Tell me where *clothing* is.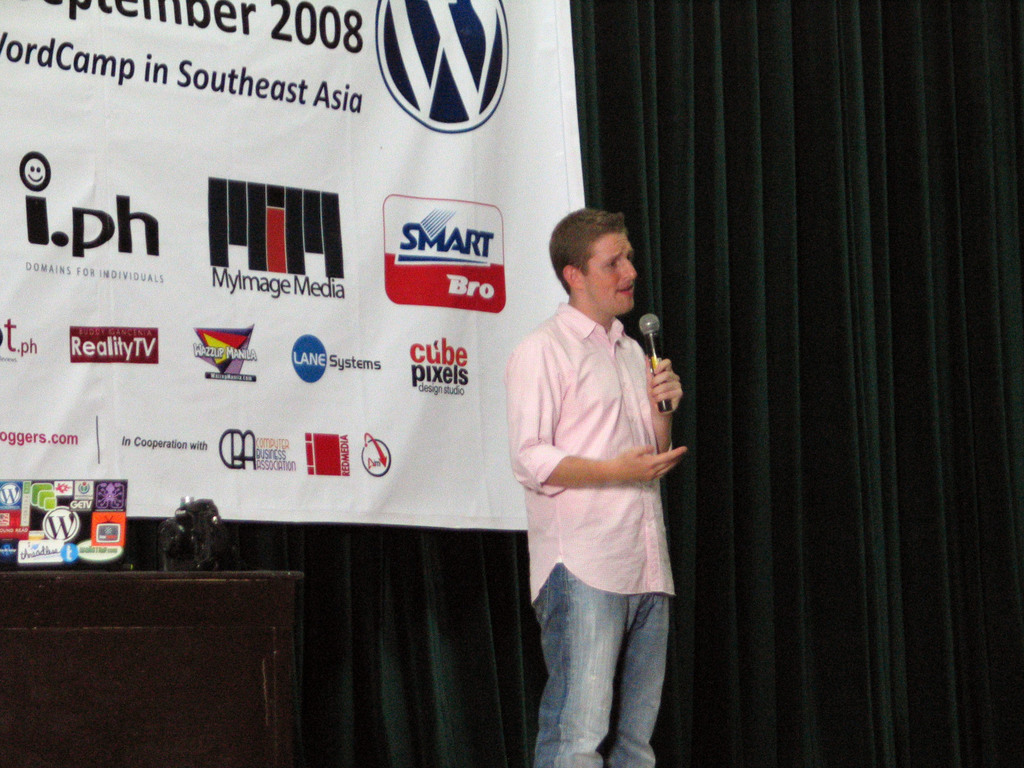
*clothing* is at {"x1": 508, "y1": 300, "x2": 679, "y2": 767}.
